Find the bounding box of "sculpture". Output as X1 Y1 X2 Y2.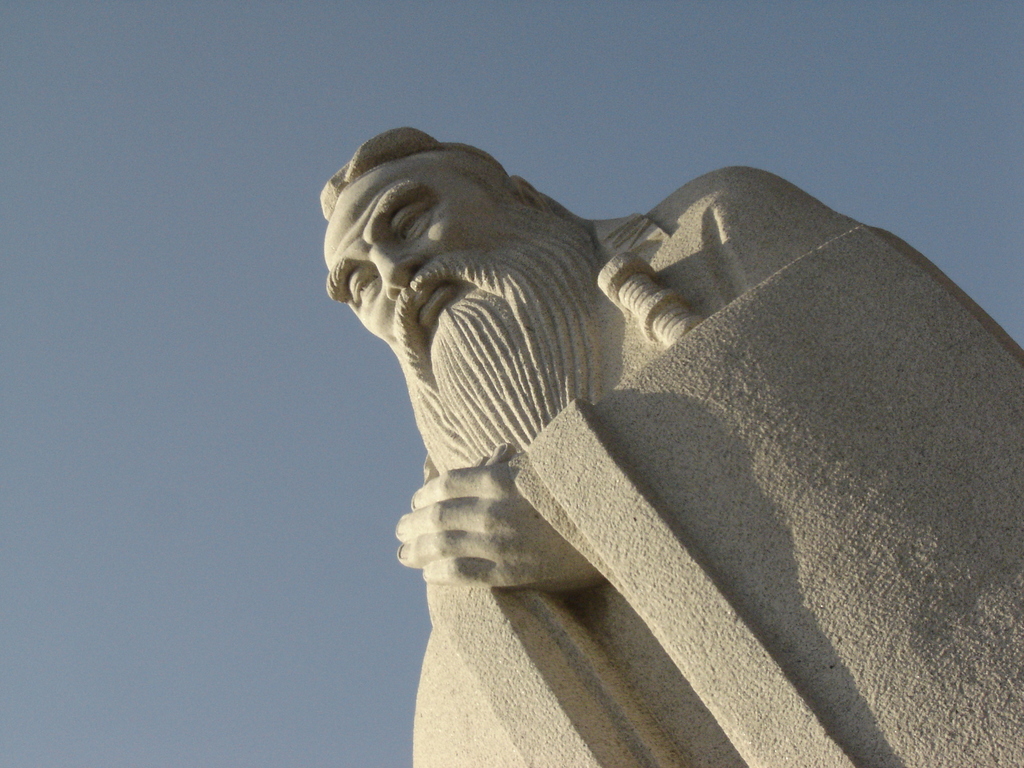
307 105 979 711.
